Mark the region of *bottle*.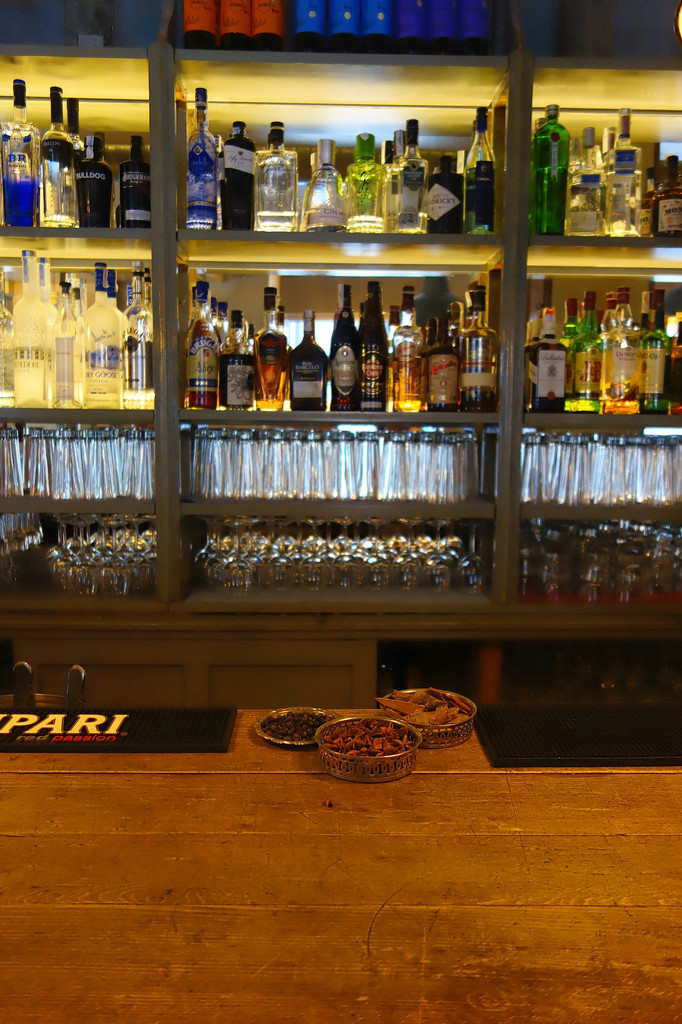
Region: {"left": 211, "top": 134, "right": 223, "bottom": 227}.
